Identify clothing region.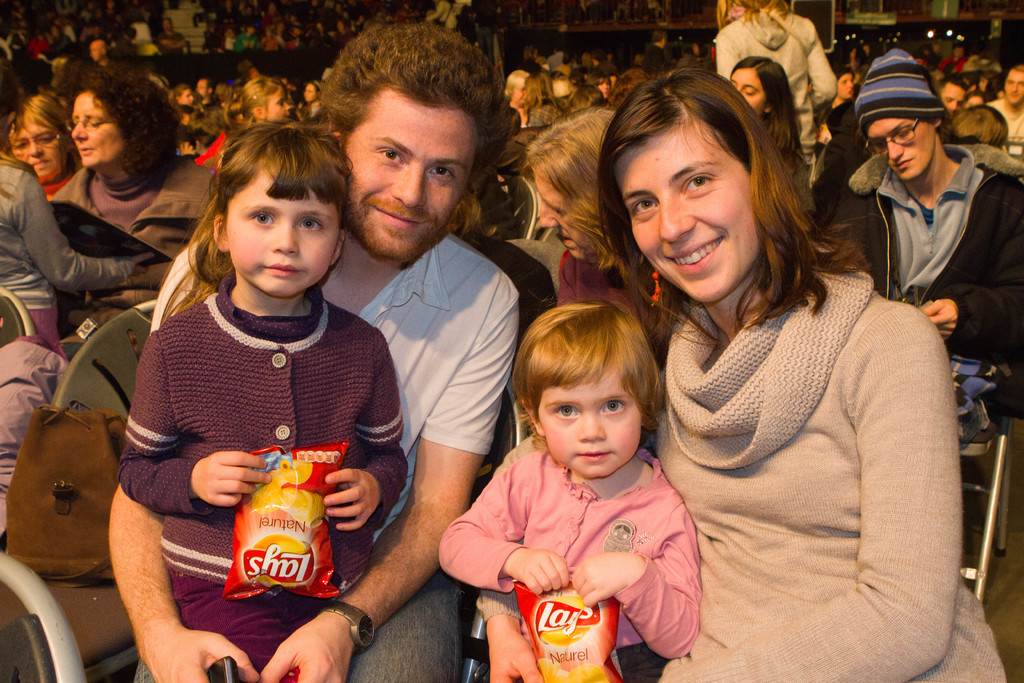
Region: bbox=(0, 0, 730, 111).
